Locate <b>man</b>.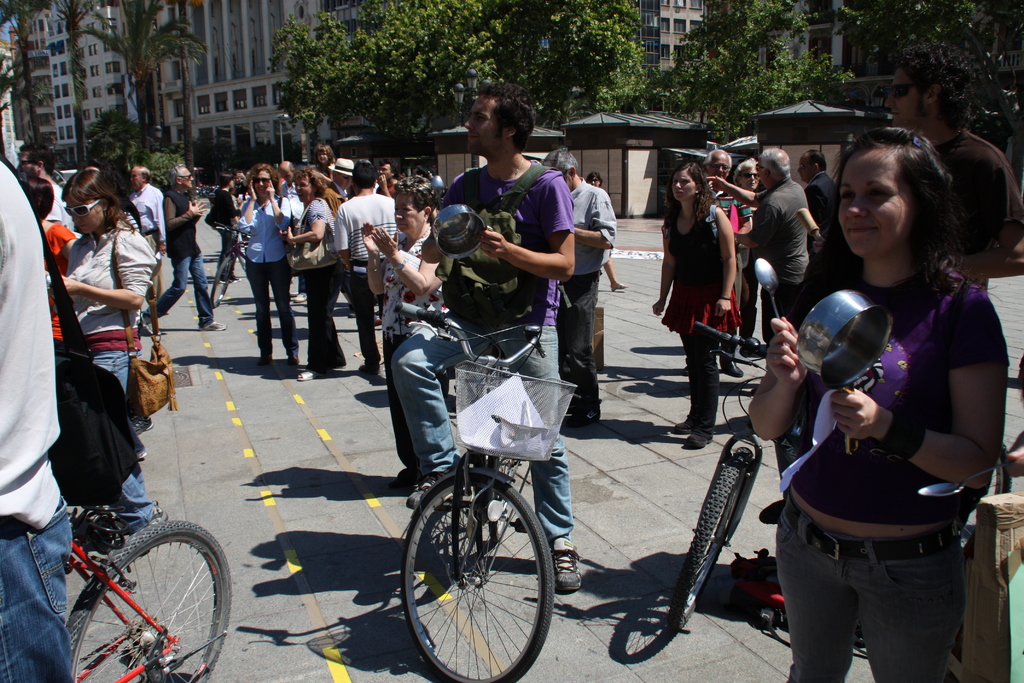
Bounding box: (886,42,1018,296).
